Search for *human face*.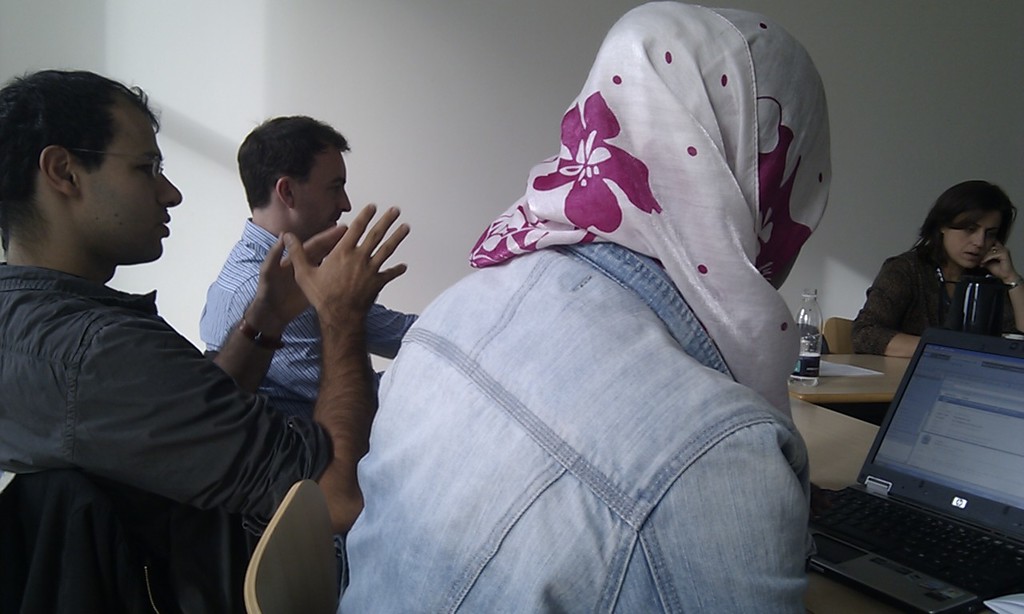
Found at locate(294, 148, 355, 230).
